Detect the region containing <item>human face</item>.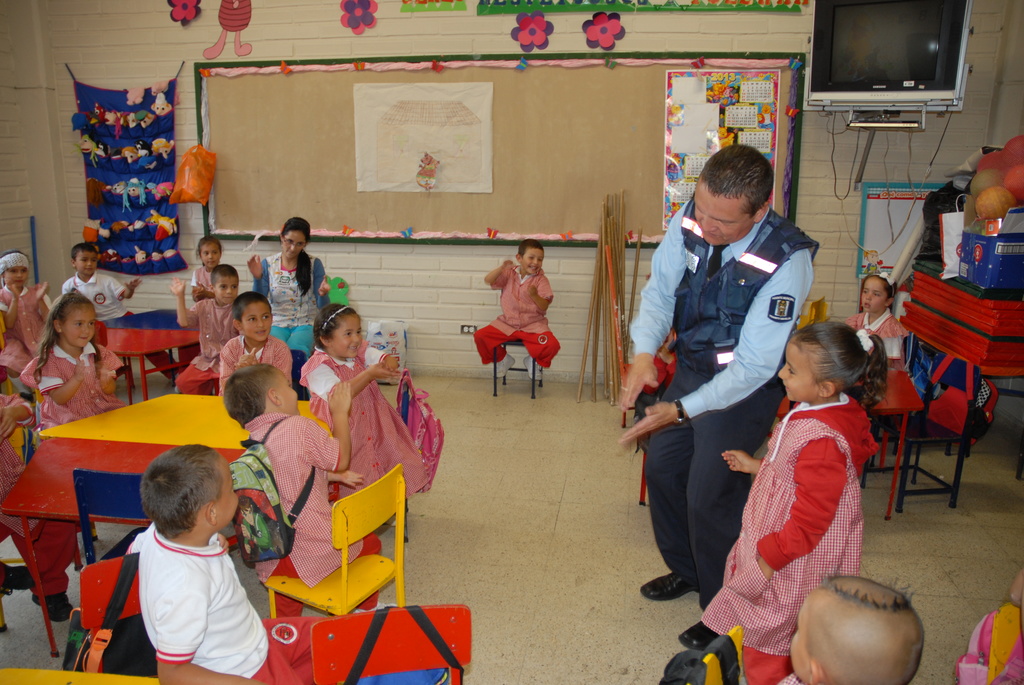
244,301,272,340.
